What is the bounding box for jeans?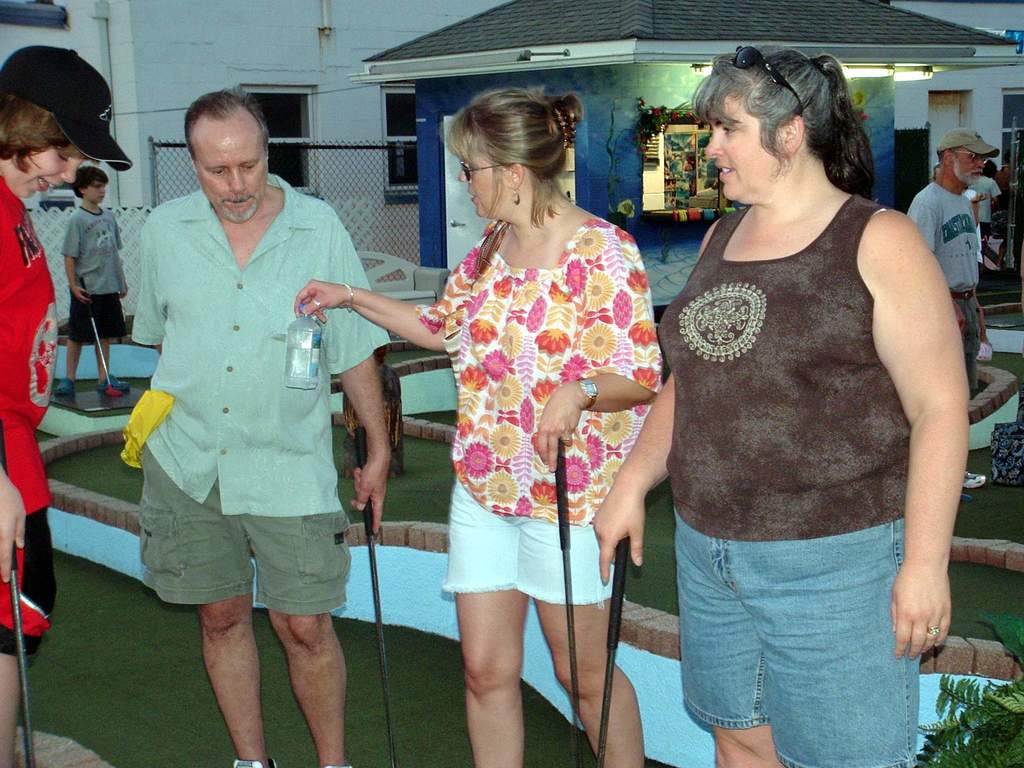
675,509,922,764.
